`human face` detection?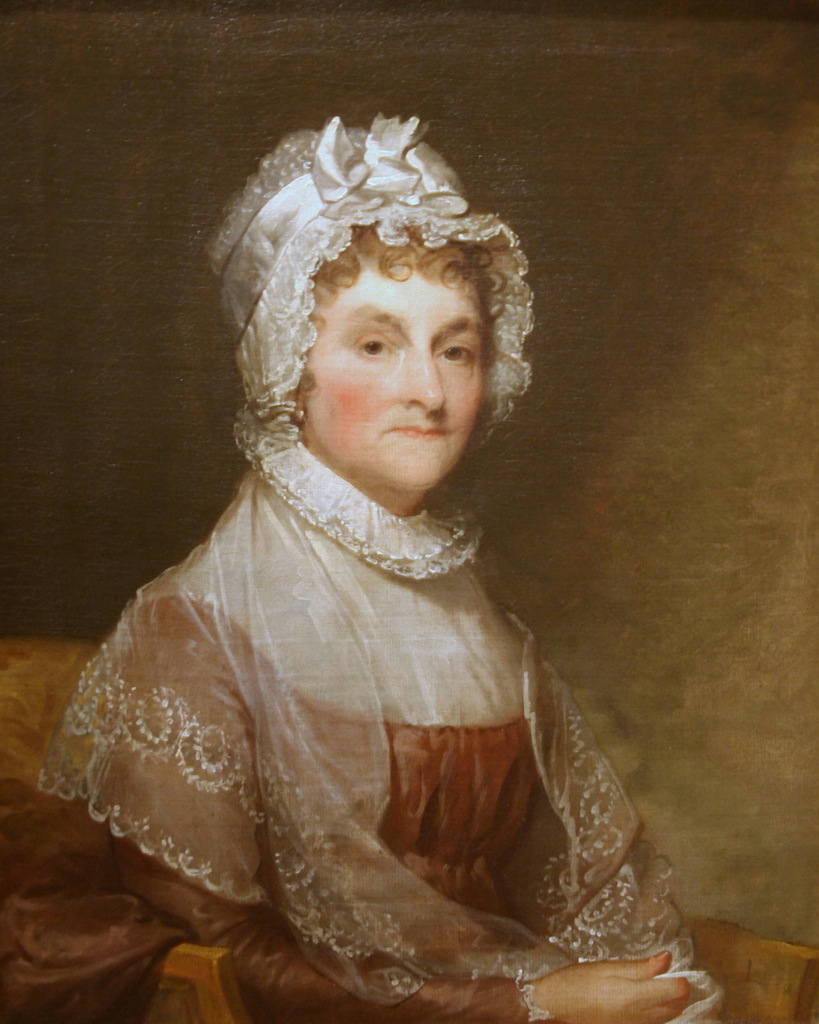
<region>305, 252, 482, 495</region>
